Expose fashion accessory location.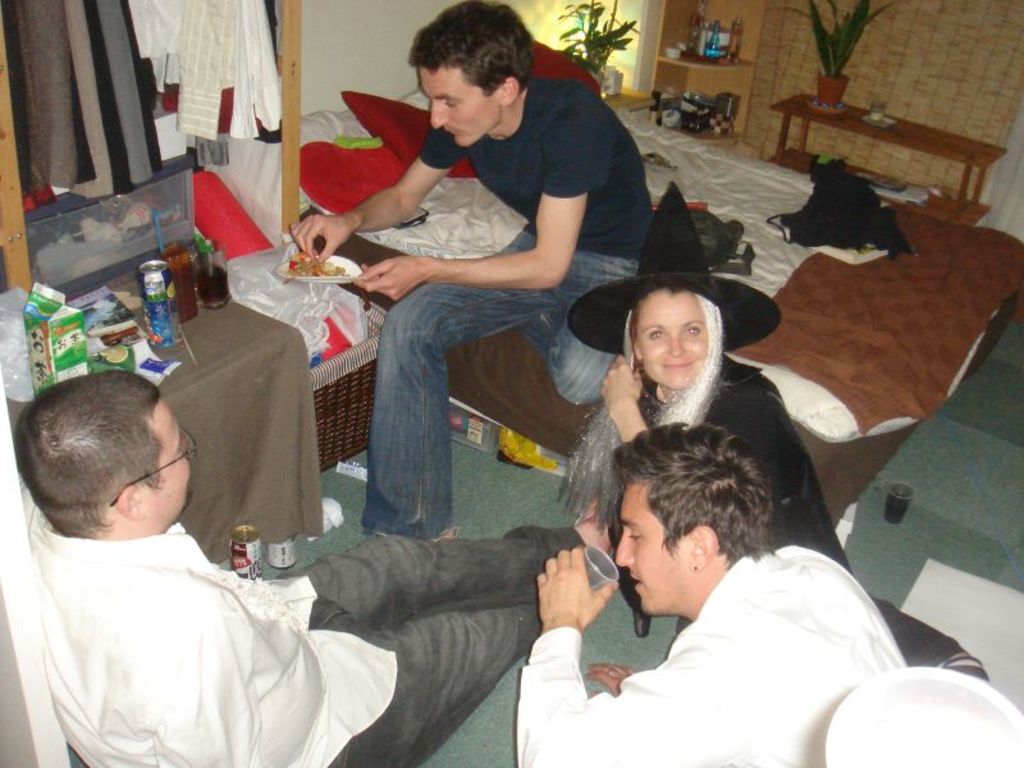
Exposed at detection(564, 177, 781, 357).
